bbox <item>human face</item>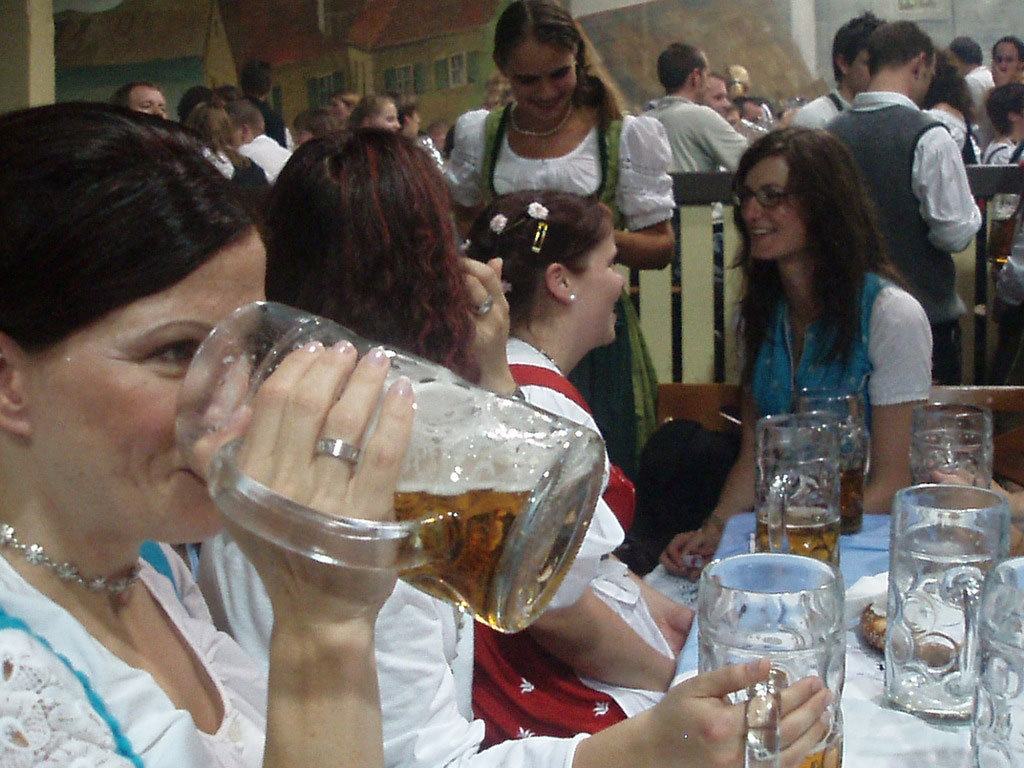
705, 77, 736, 119
